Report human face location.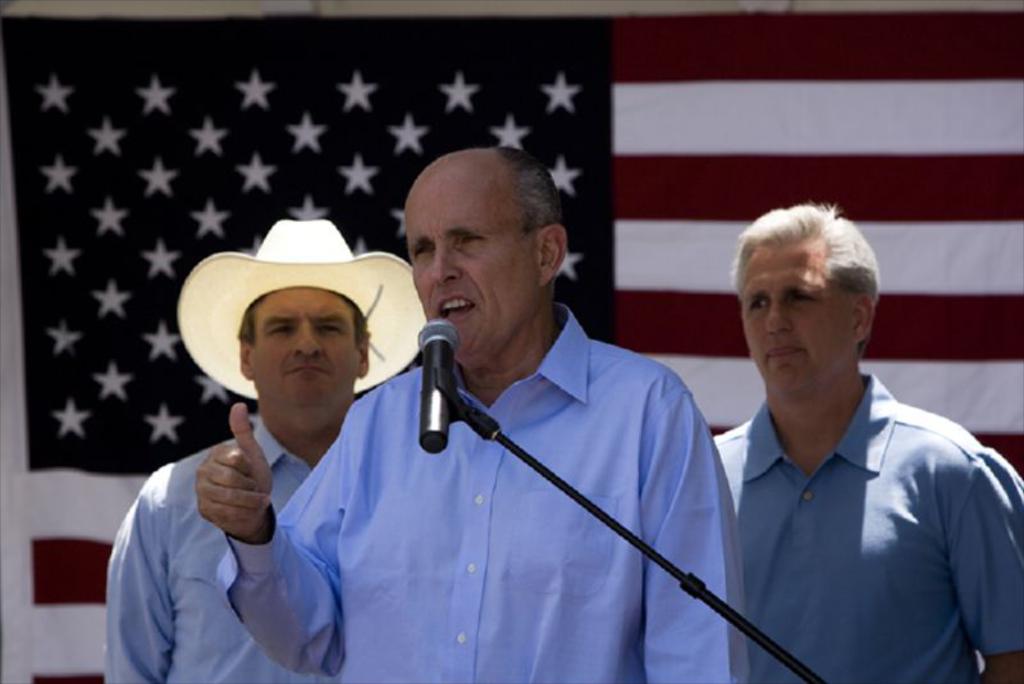
Report: detection(740, 245, 856, 412).
